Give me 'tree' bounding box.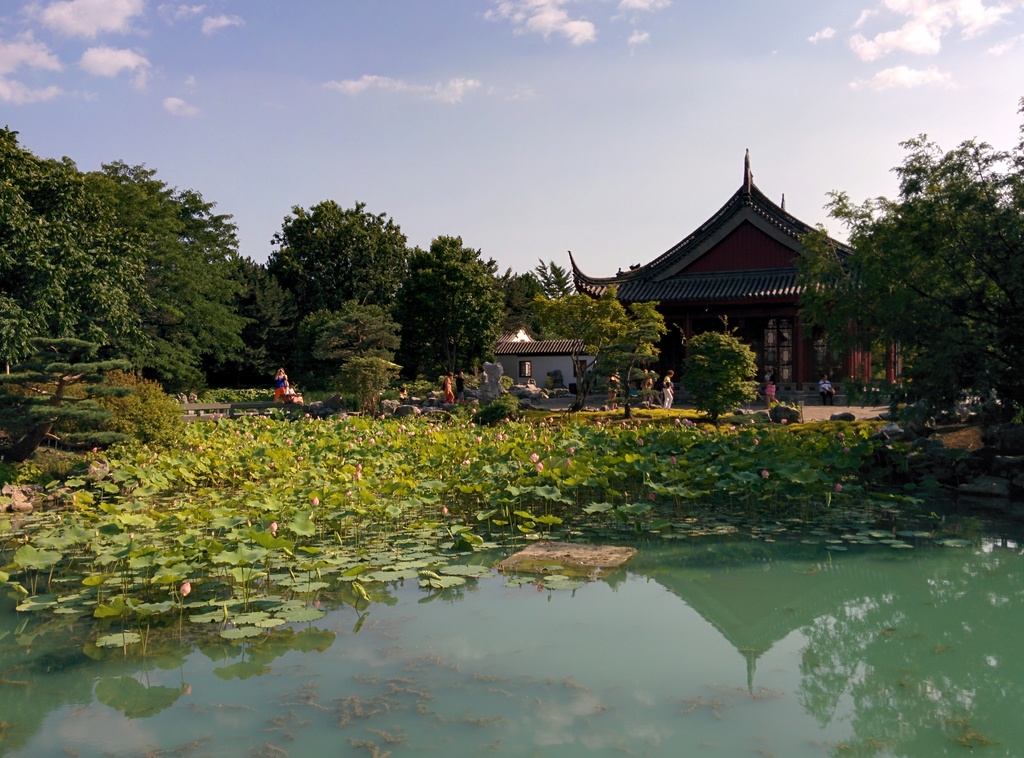
locate(307, 297, 404, 415).
